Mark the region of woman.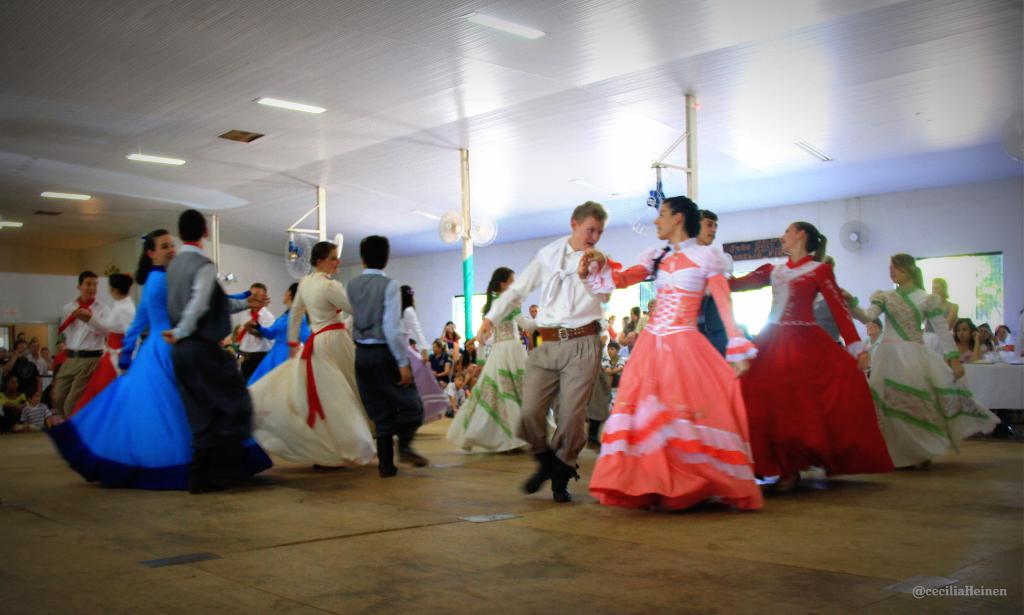
Region: (left=444, top=262, right=557, bottom=456).
